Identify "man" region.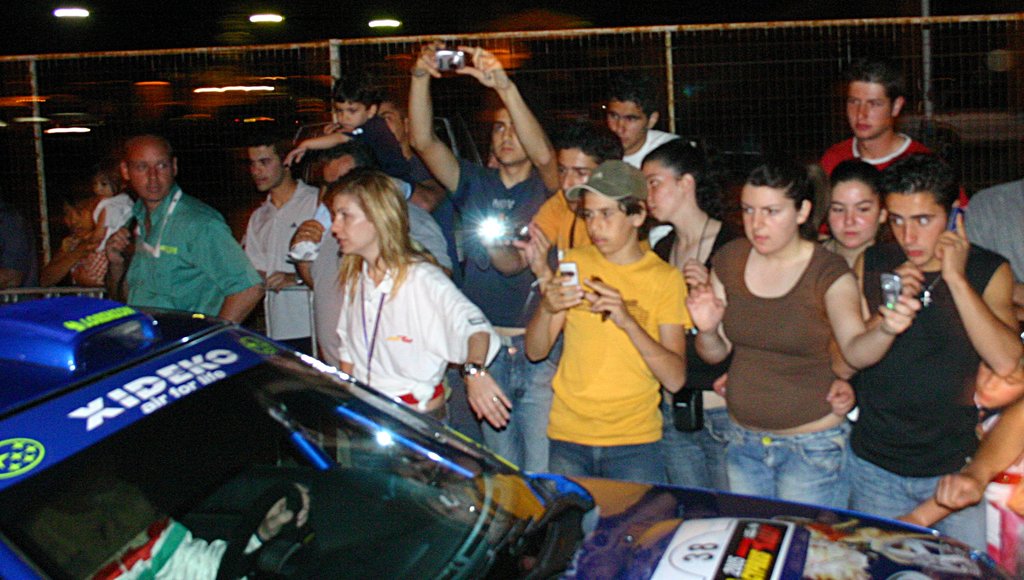
Region: locate(853, 153, 1023, 558).
